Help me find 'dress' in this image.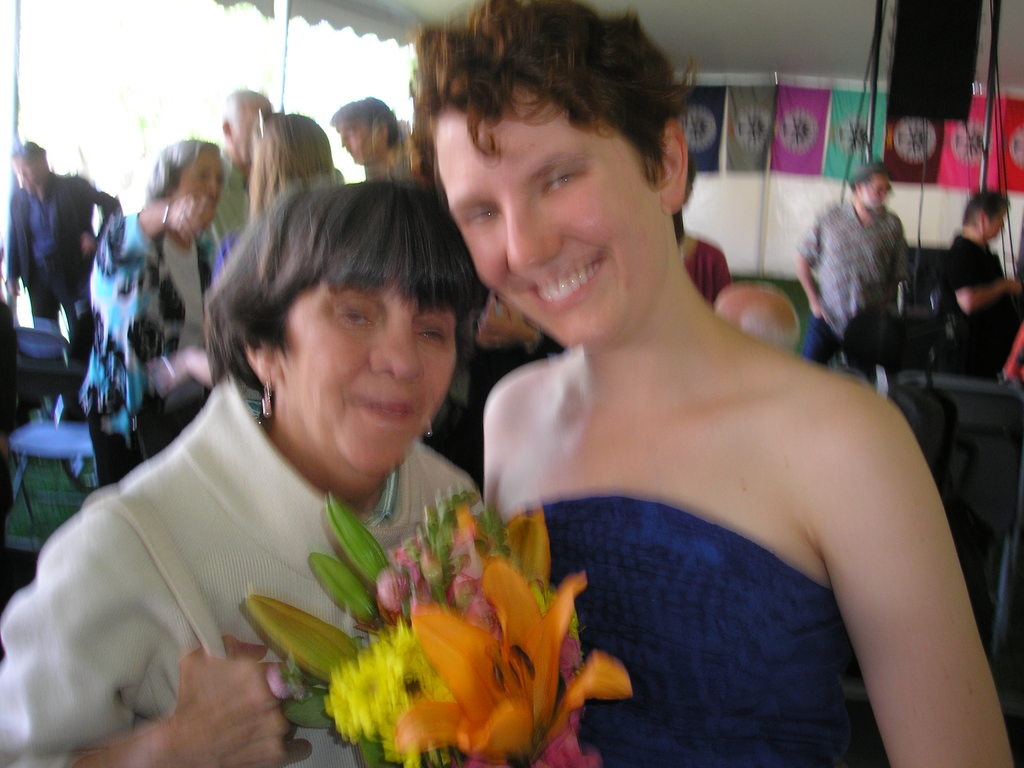
Found it: (506, 264, 959, 759).
